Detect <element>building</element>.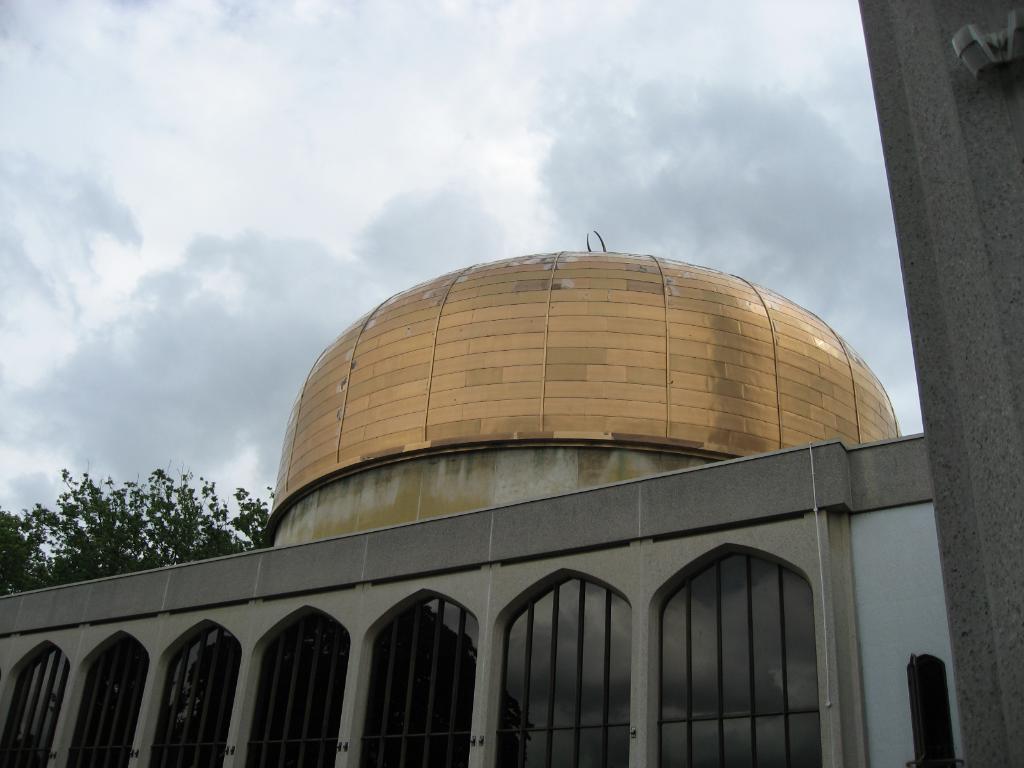
Detected at left=0, top=0, right=1023, bottom=767.
